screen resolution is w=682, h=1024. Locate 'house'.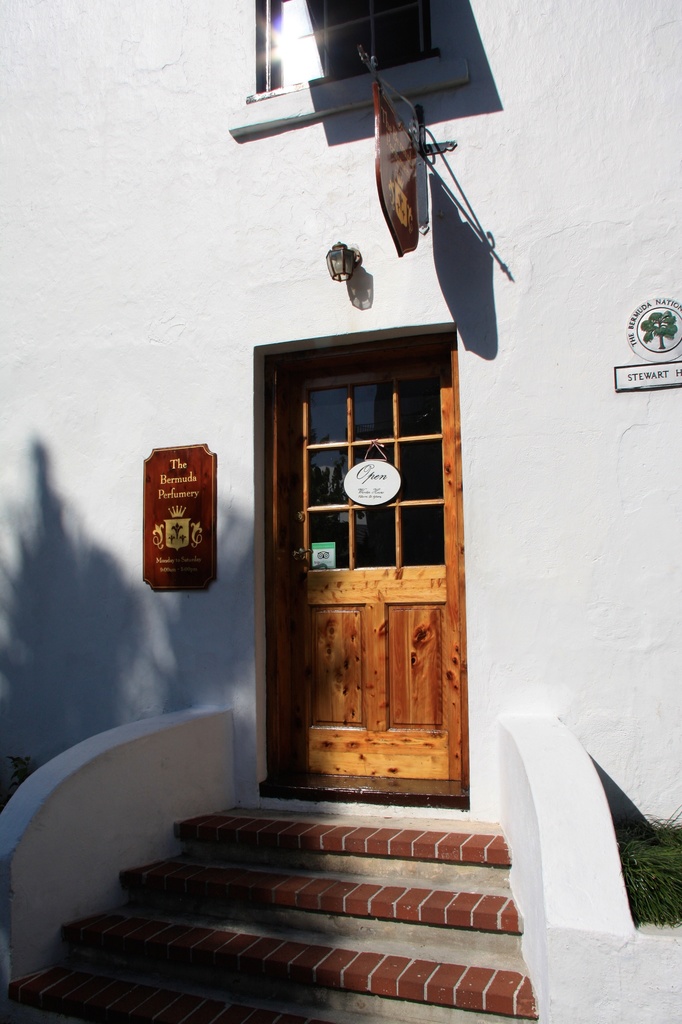
(left=0, top=6, right=670, bottom=1014).
